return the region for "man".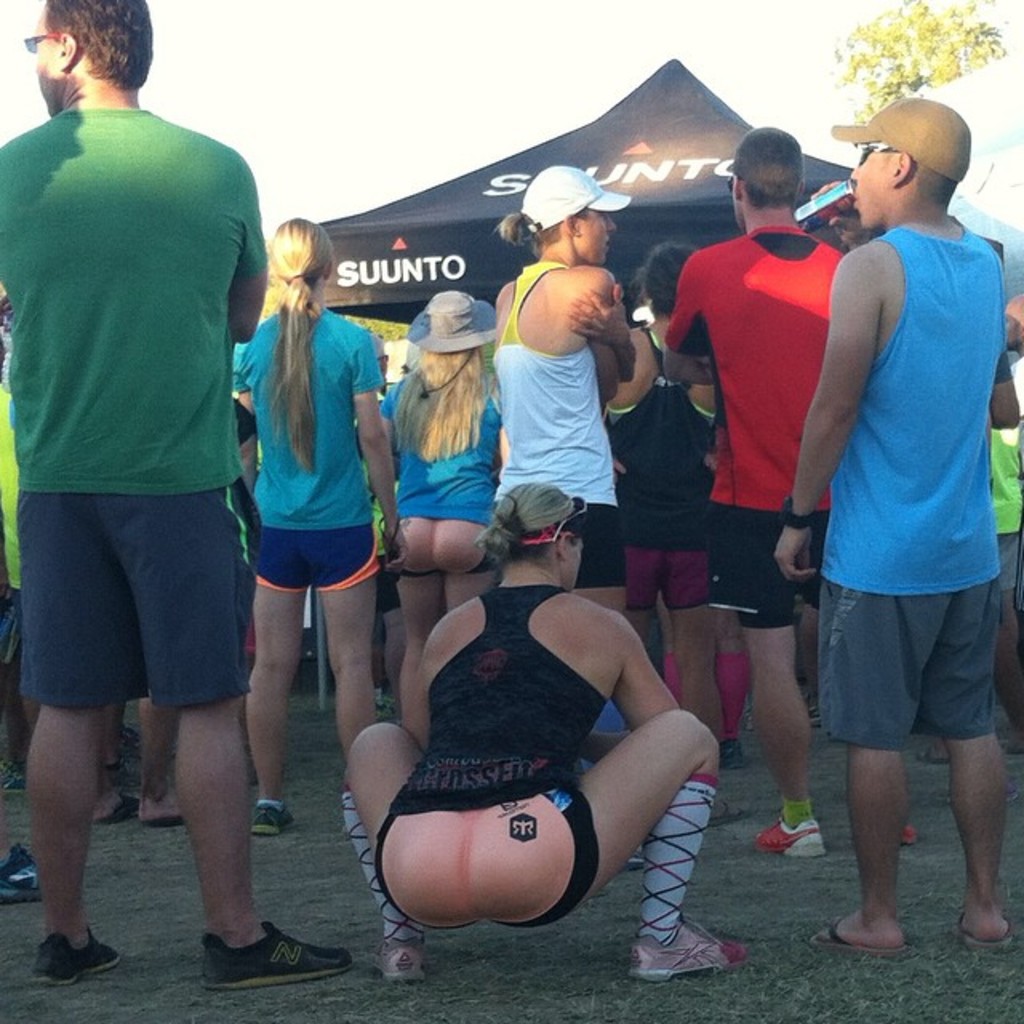
x1=610, y1=243, x2=733, y2=770.
